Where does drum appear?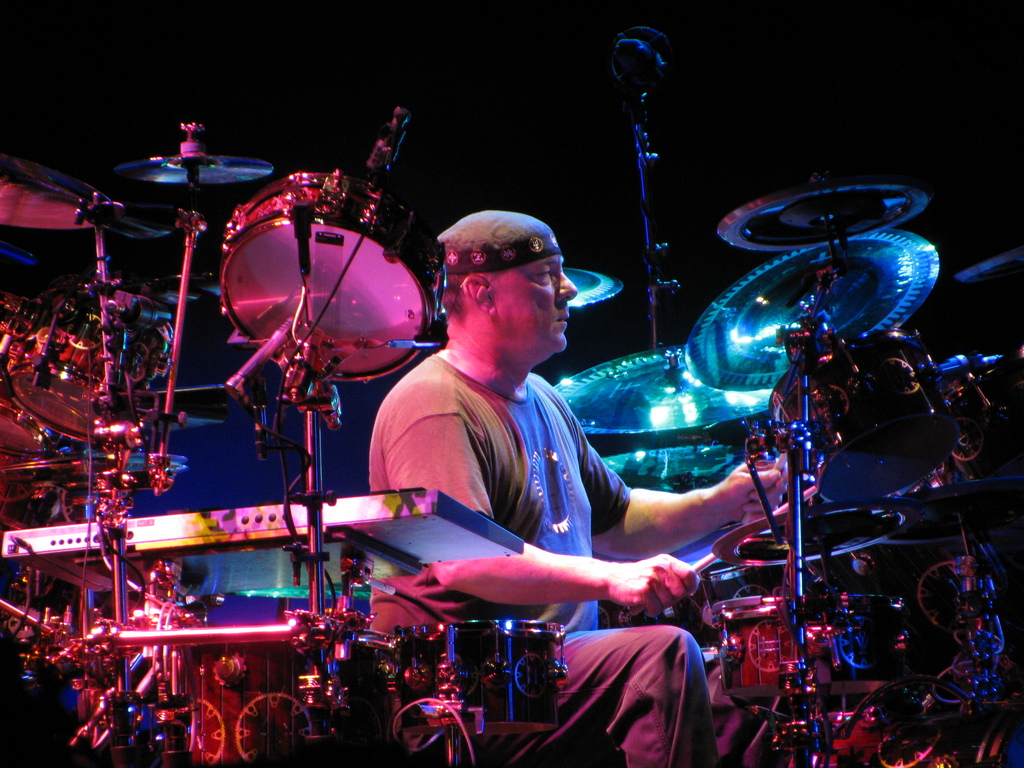
Appears at [left=0, top=449, right=186, bottom=498].
